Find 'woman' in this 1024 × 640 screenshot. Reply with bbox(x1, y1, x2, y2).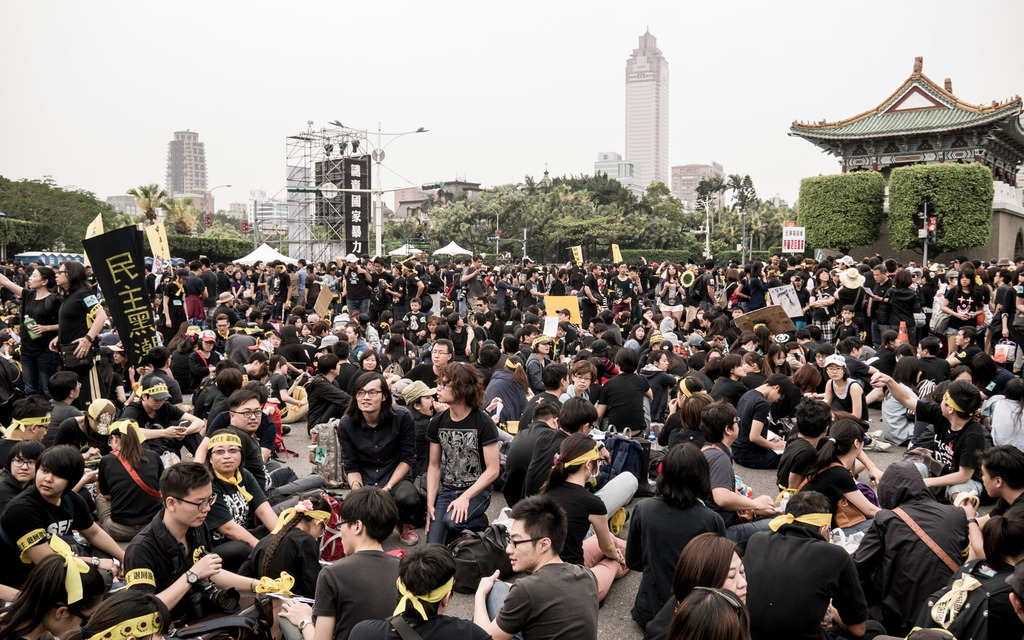
bbox(185, 329, 223, 392).
